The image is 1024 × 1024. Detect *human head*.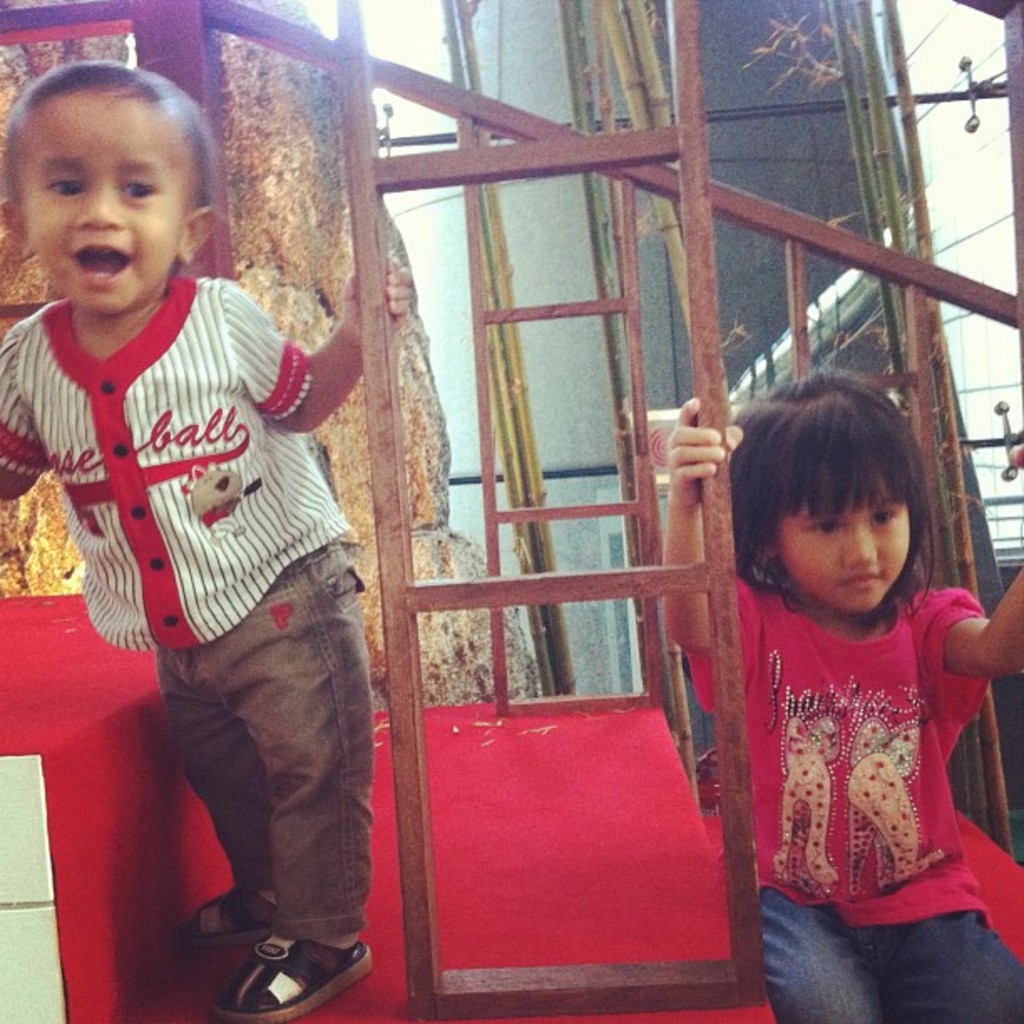
Detection: [left=731, top=380, right=935, bottom=619].
